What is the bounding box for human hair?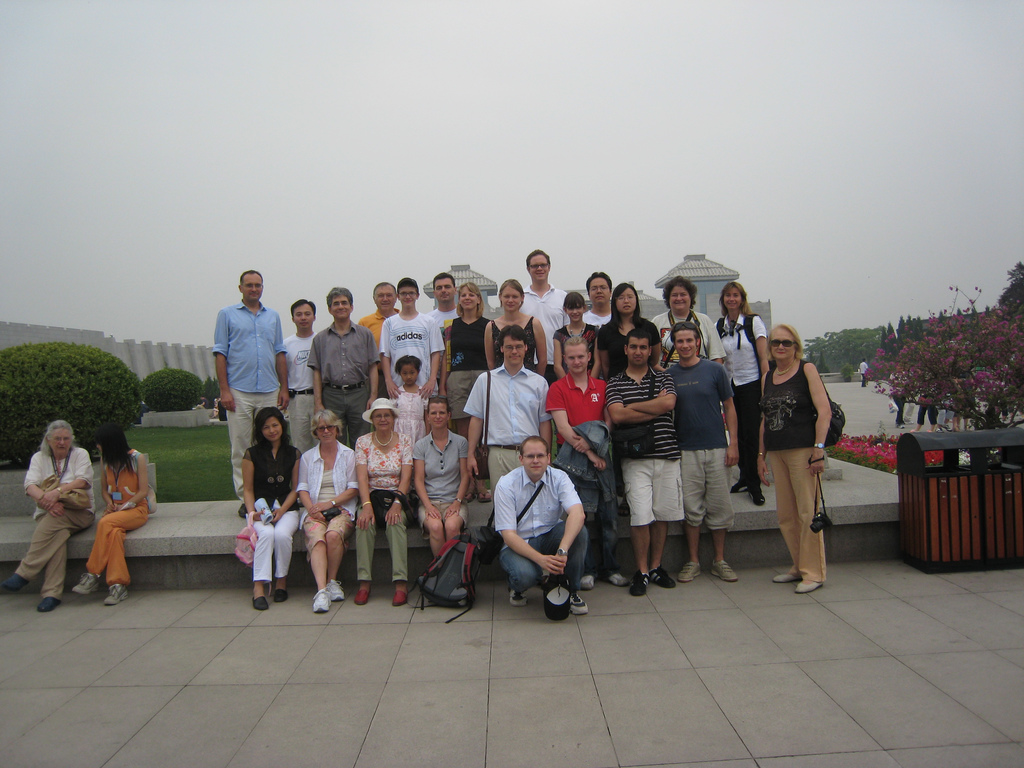
pyautogui.locateOnScreen(426, 397, 451, 431).
